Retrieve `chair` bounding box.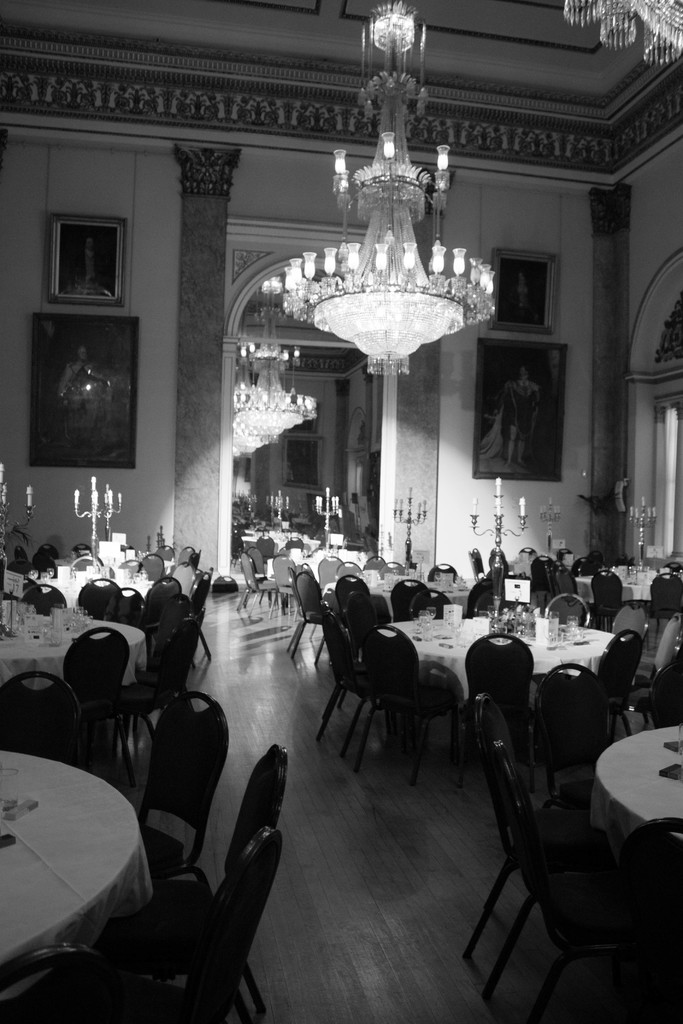
Bounding box: bbox=(138, 690, 229, 874).
